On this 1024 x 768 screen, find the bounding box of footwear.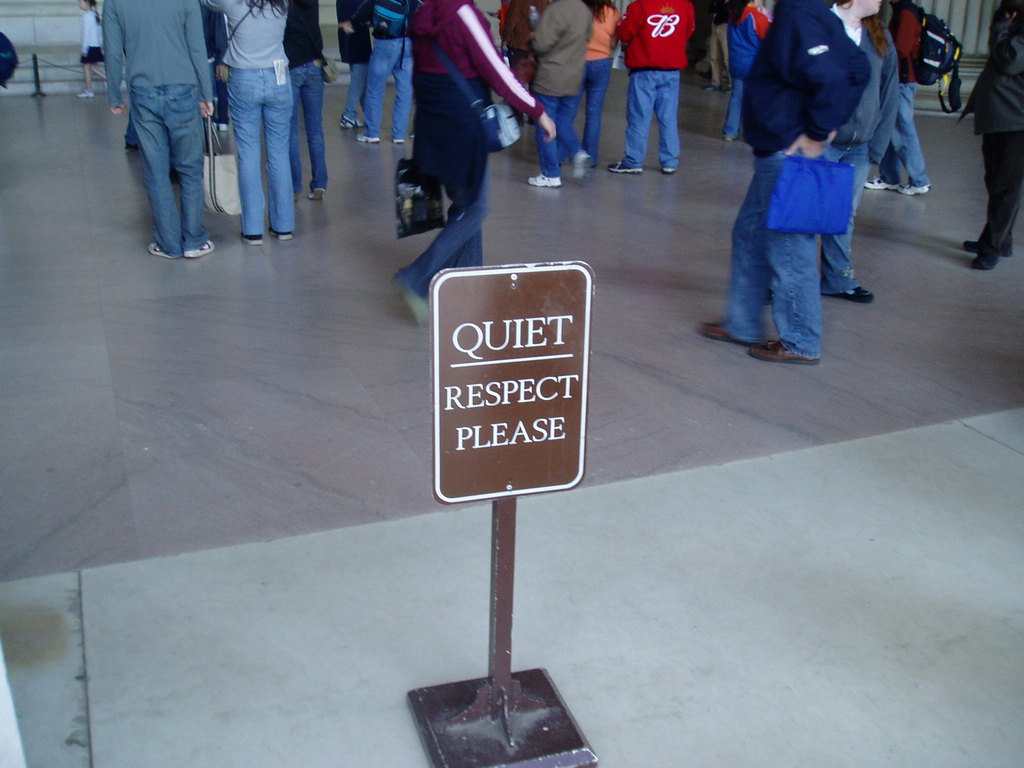
Bounding box: detection(659, 164, 676, 174).
